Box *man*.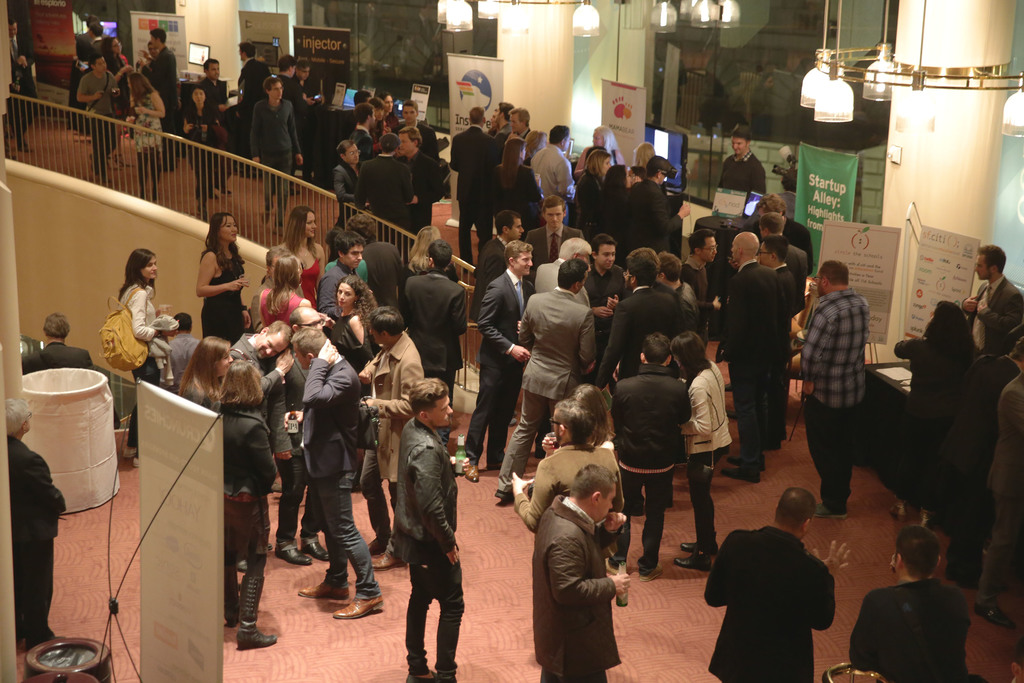
<box>228,317,292,401</box>.
